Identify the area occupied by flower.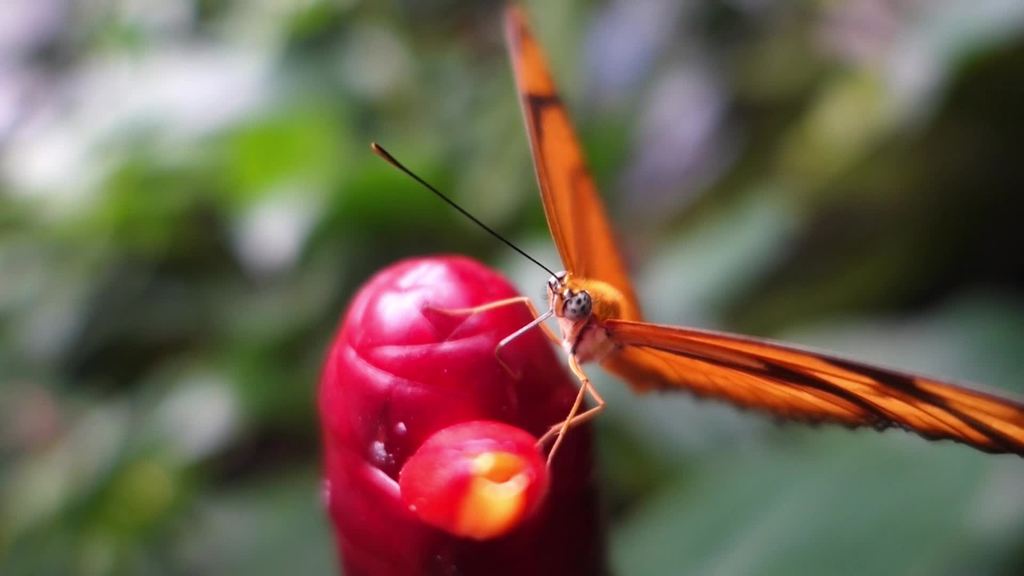
Area: {"x1": 314, "y1": 256, "x2": 618, "y2": 575}.
